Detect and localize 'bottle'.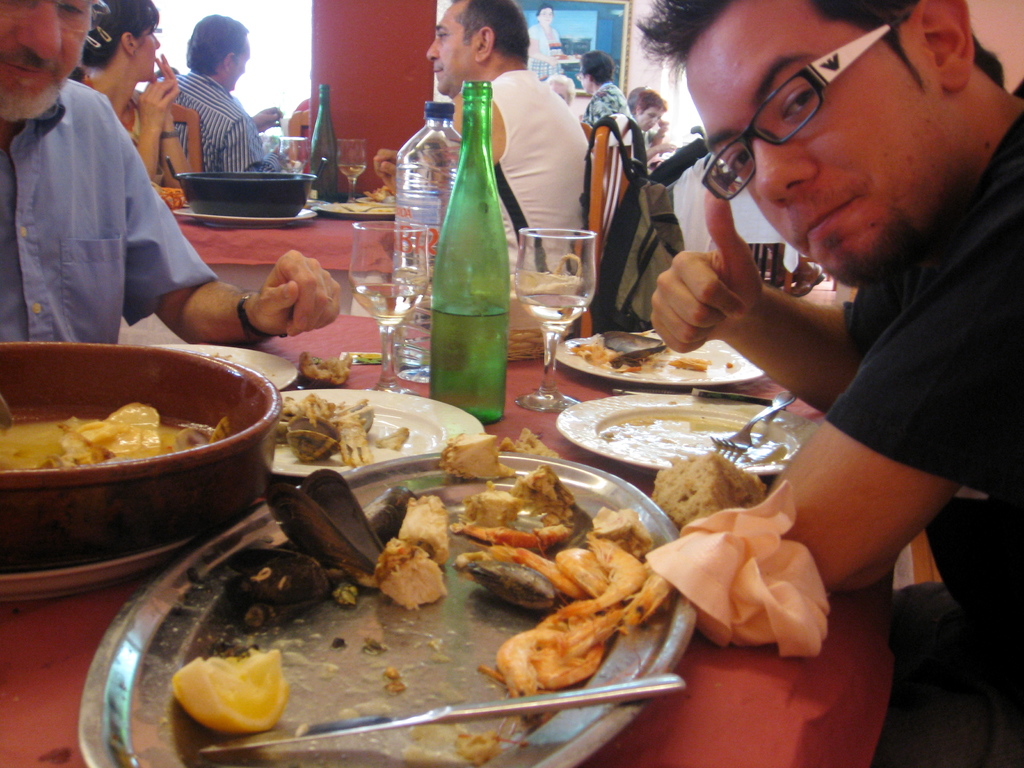
Localized at 392, 102, 463, 383.
